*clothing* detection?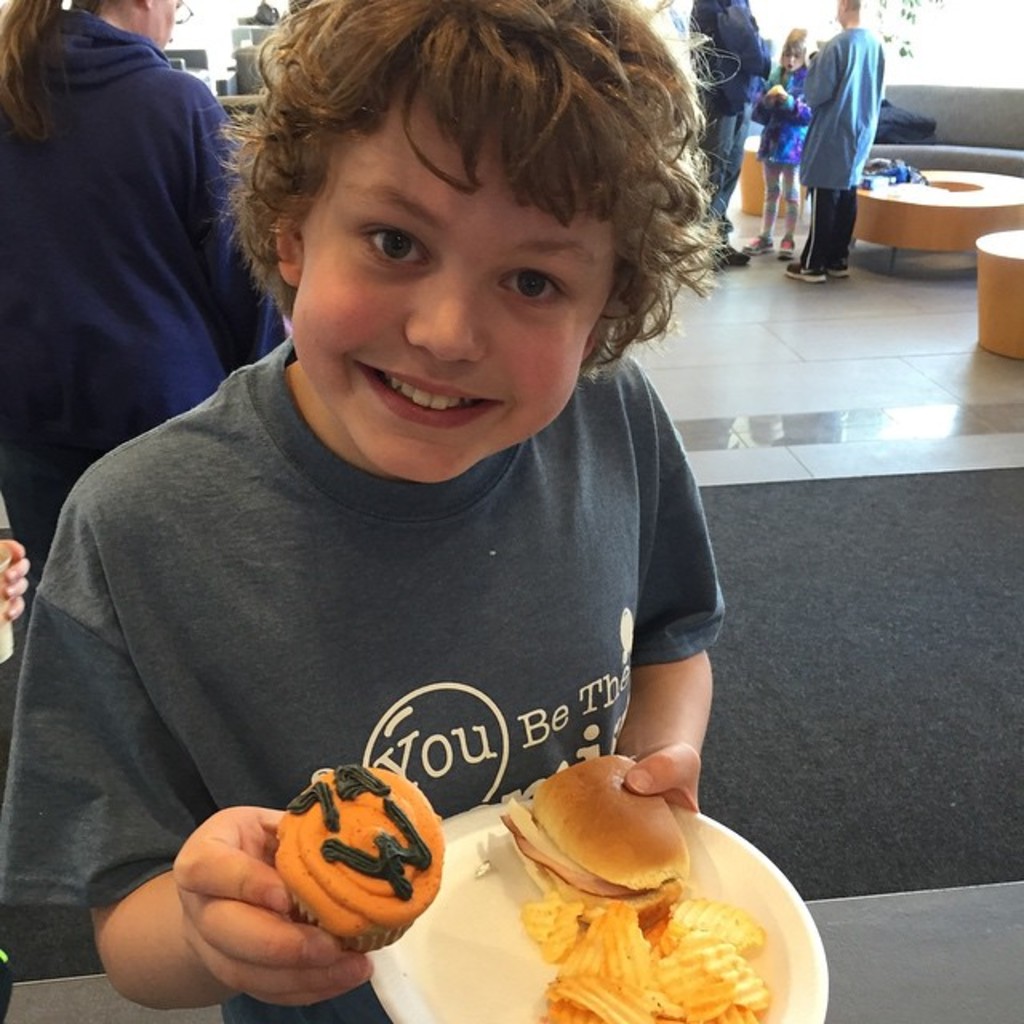
<box>0,0,283,658</box>
